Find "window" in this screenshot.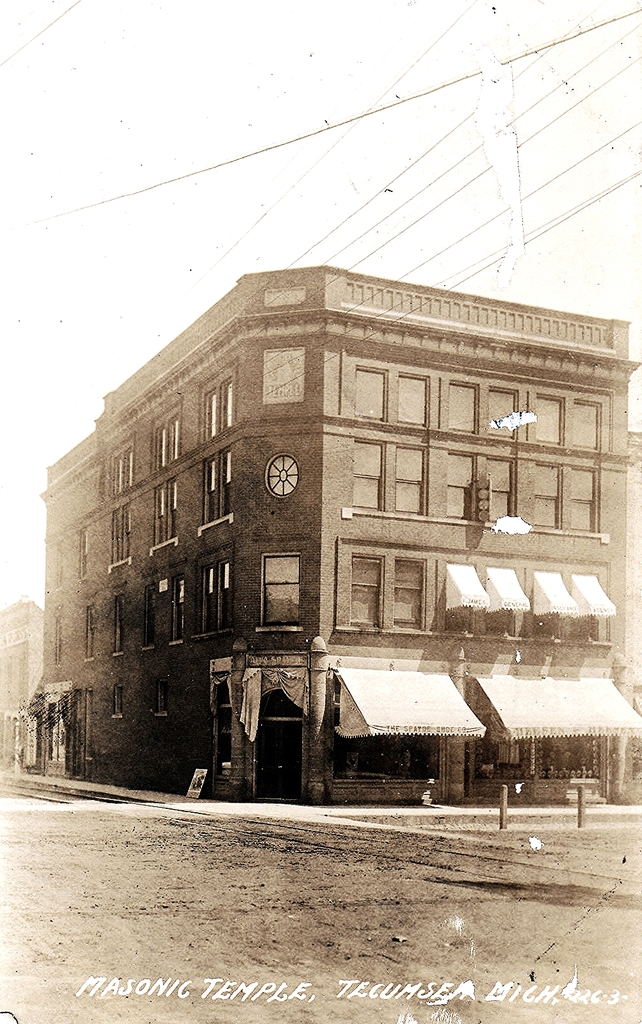
The bounding box for "window" is bbox(157, 684, 167, 712).
